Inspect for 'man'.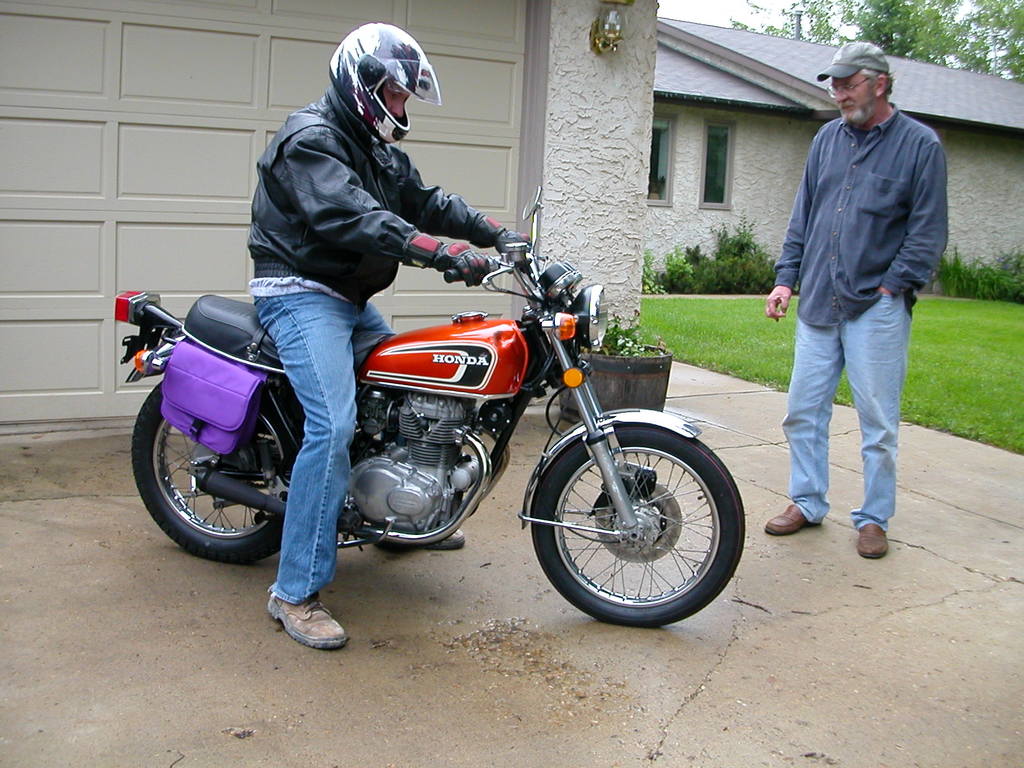
Inspection: 240,16,527,659.
